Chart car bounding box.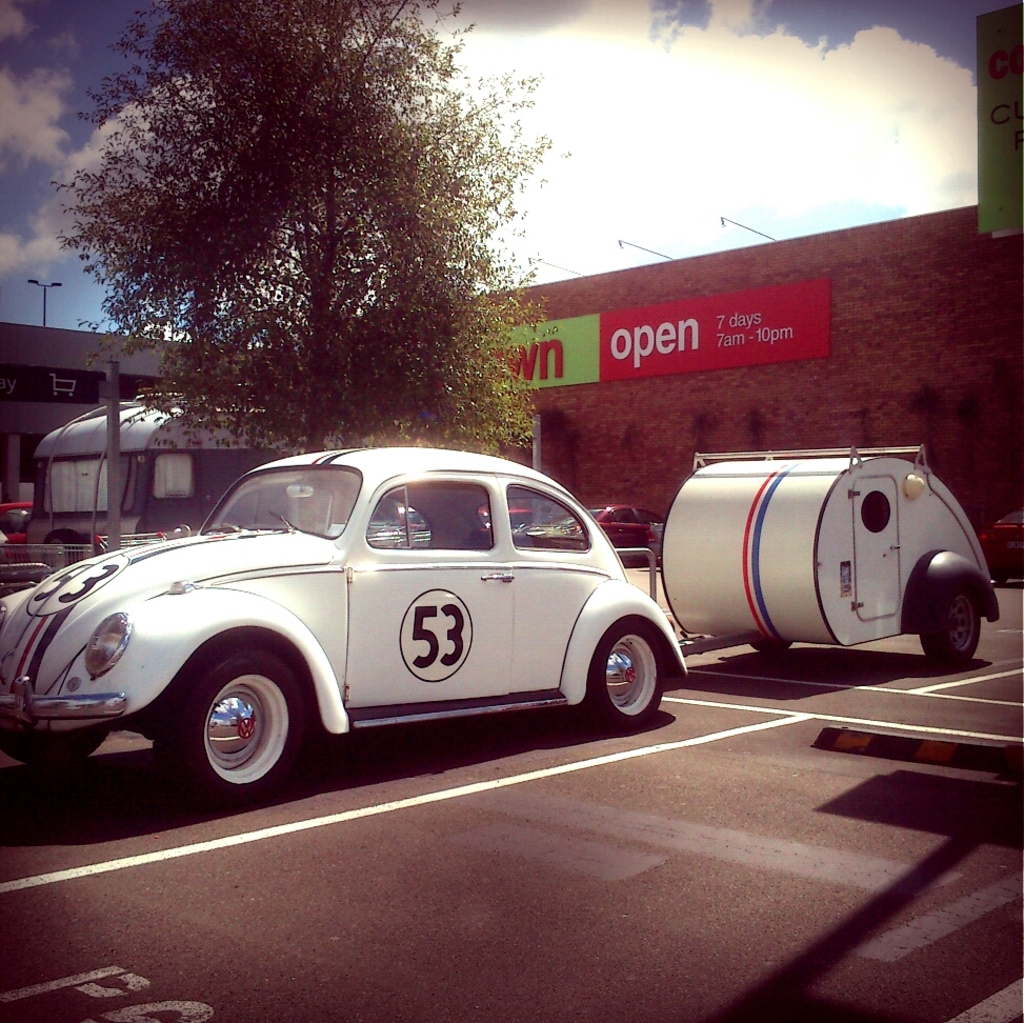
Charted: pyautogui.locateOnScreen(562, 501, 667, 561).
